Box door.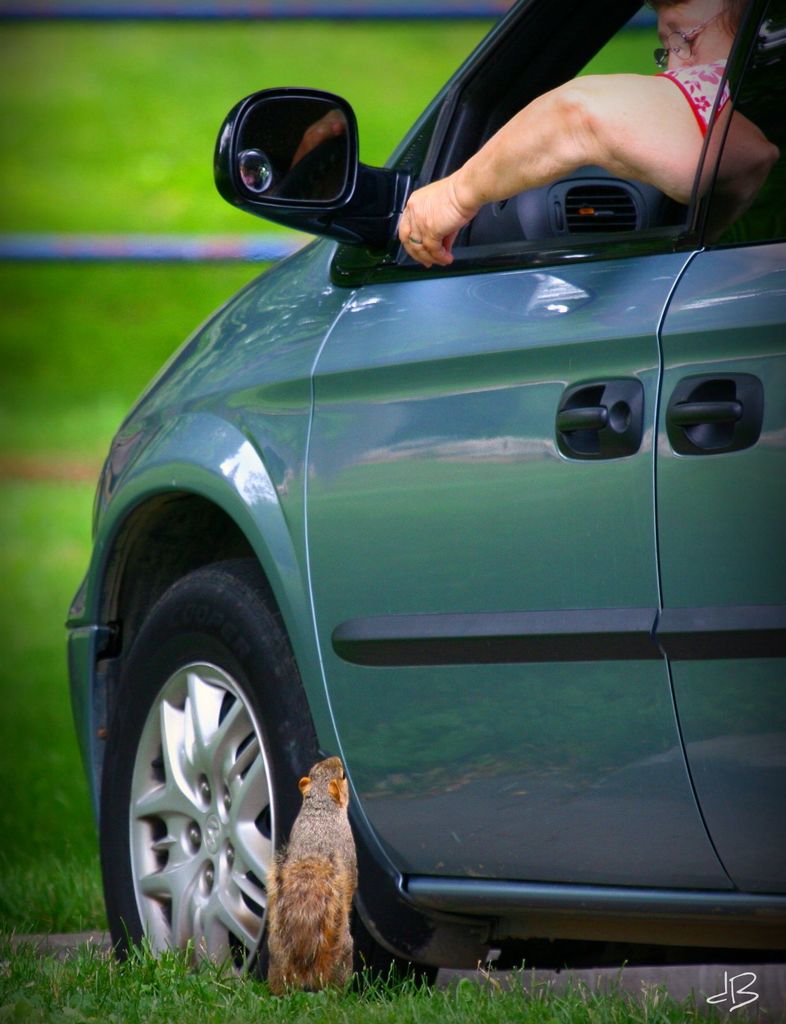
crop(312, 0, 766, 897).
